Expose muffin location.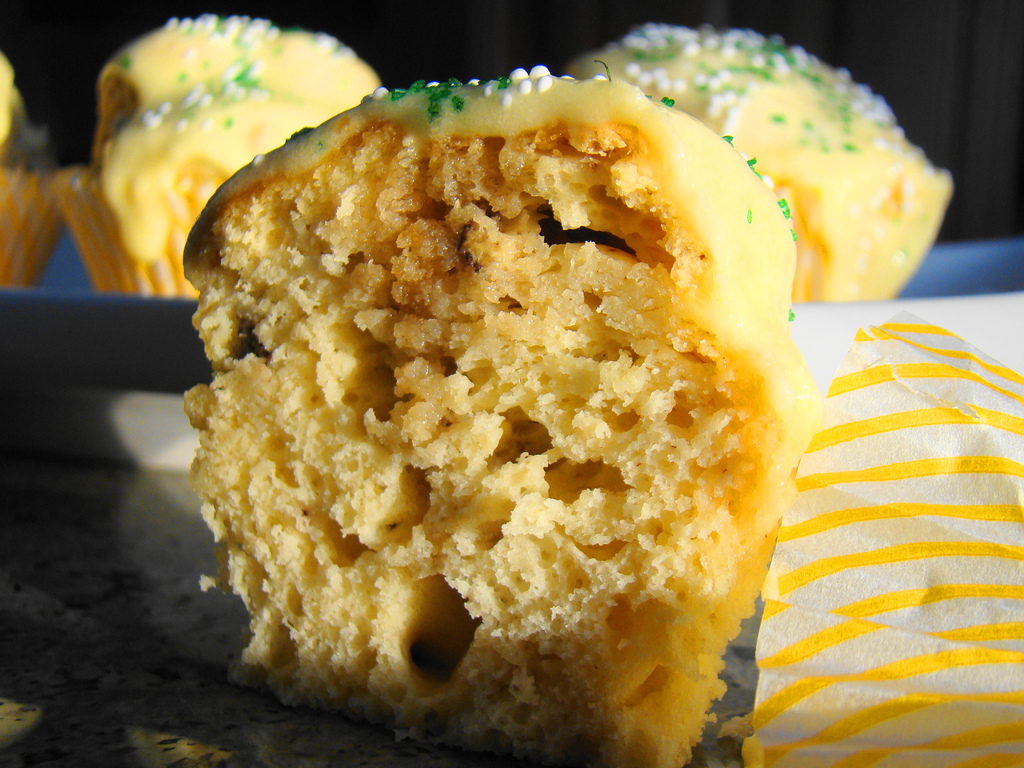
Exposed at (52,13,392,298).
